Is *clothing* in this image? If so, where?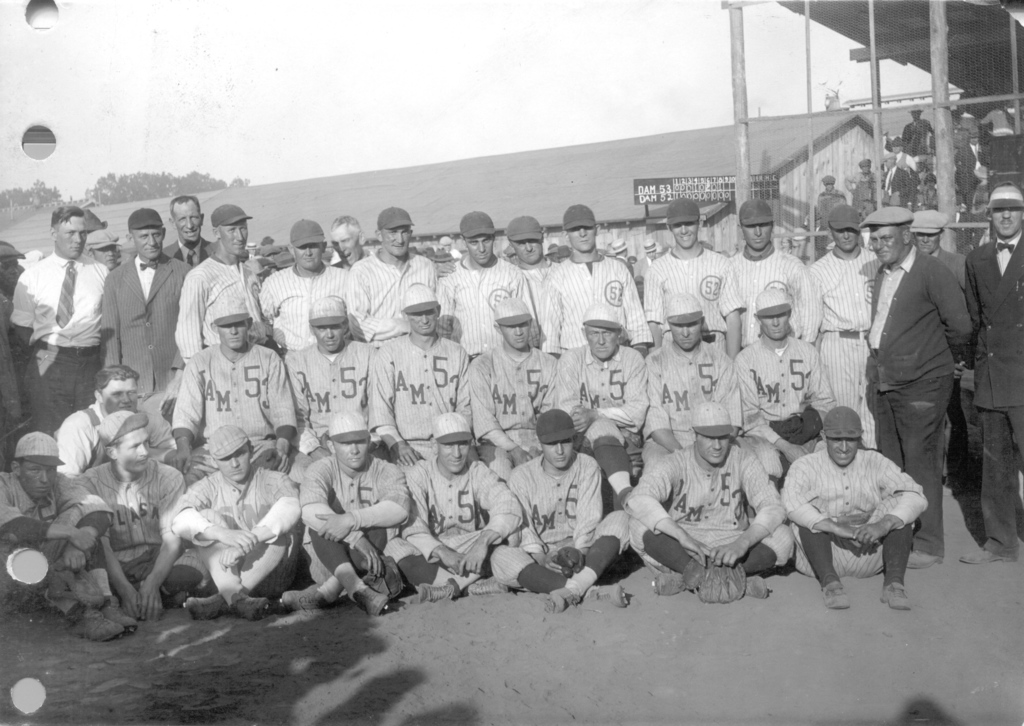
Yes, at (627,440,797,585).
